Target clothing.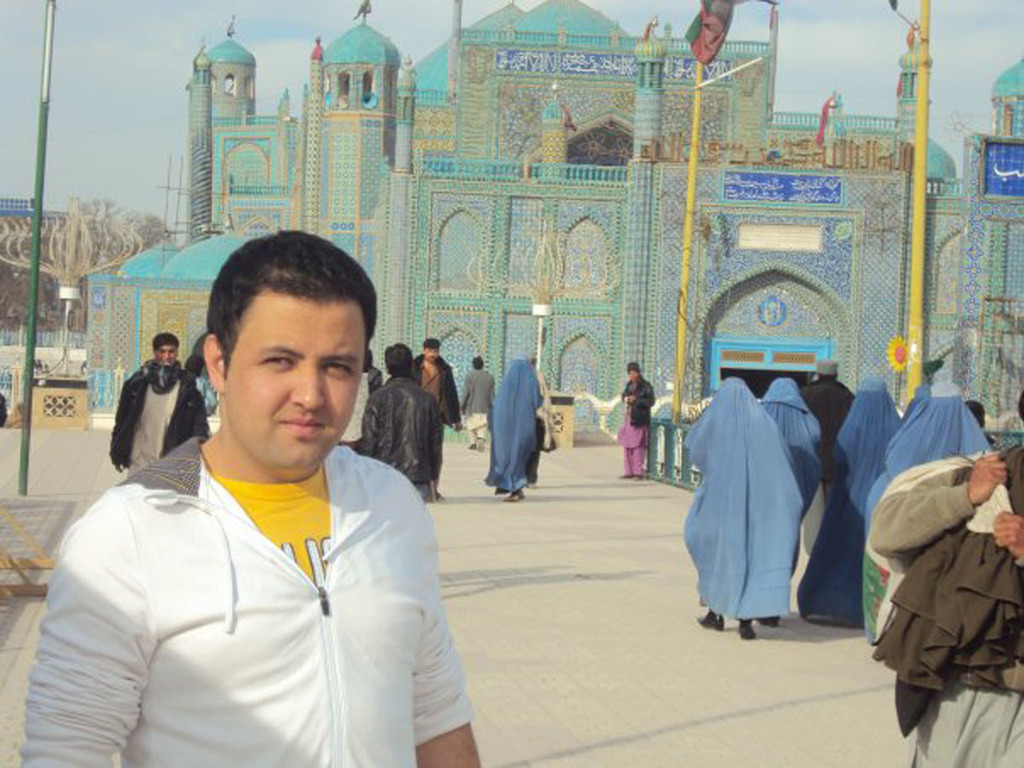
Target region: (left=765, top=373, right=830, bottom=509).
